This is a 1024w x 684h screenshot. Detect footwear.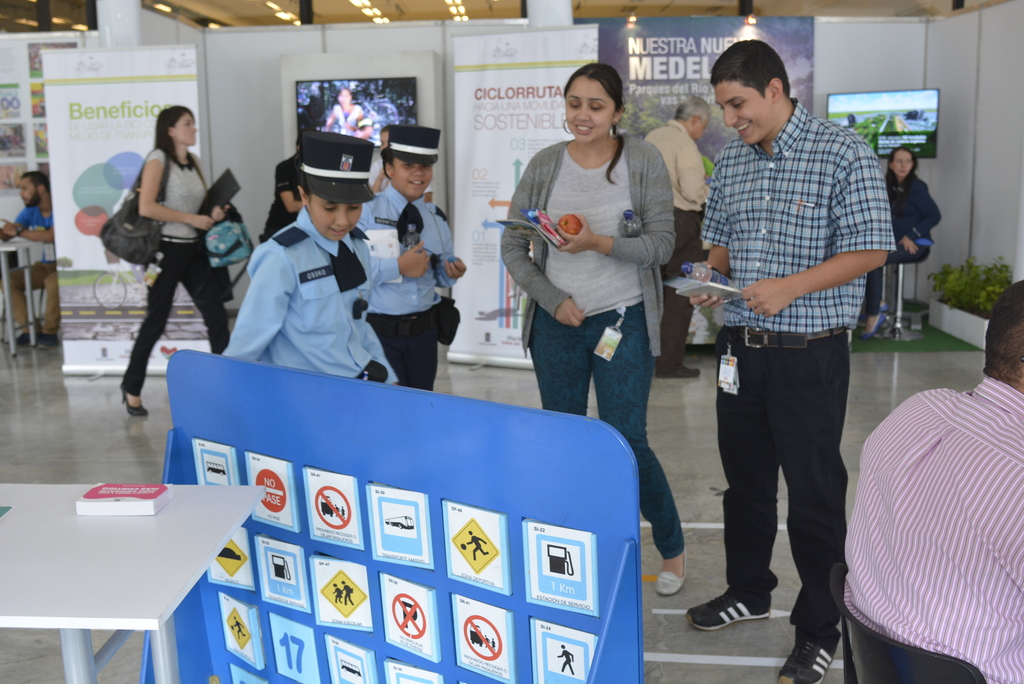
(left=37, top=331, right=61, bottom=349).
